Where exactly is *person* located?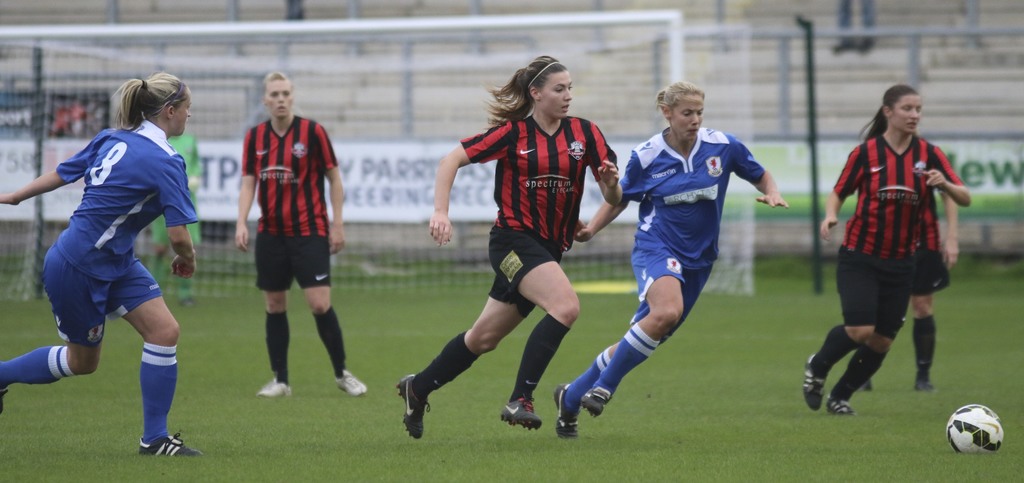
Its bounding box is 803, 82, 969, 416.
